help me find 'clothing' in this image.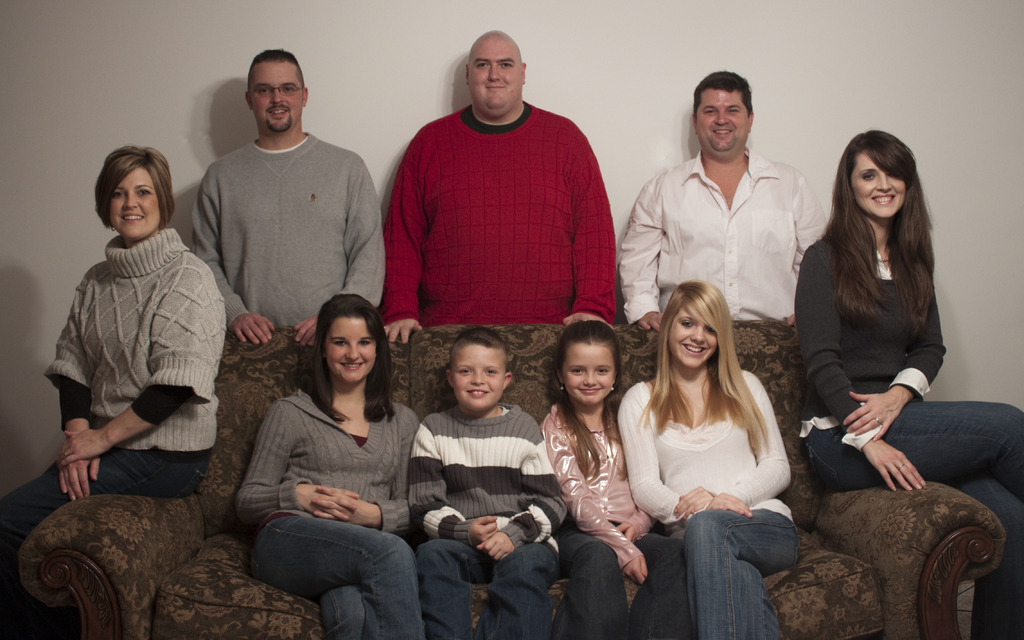
Found it: region(622, 147, 824, 326).
